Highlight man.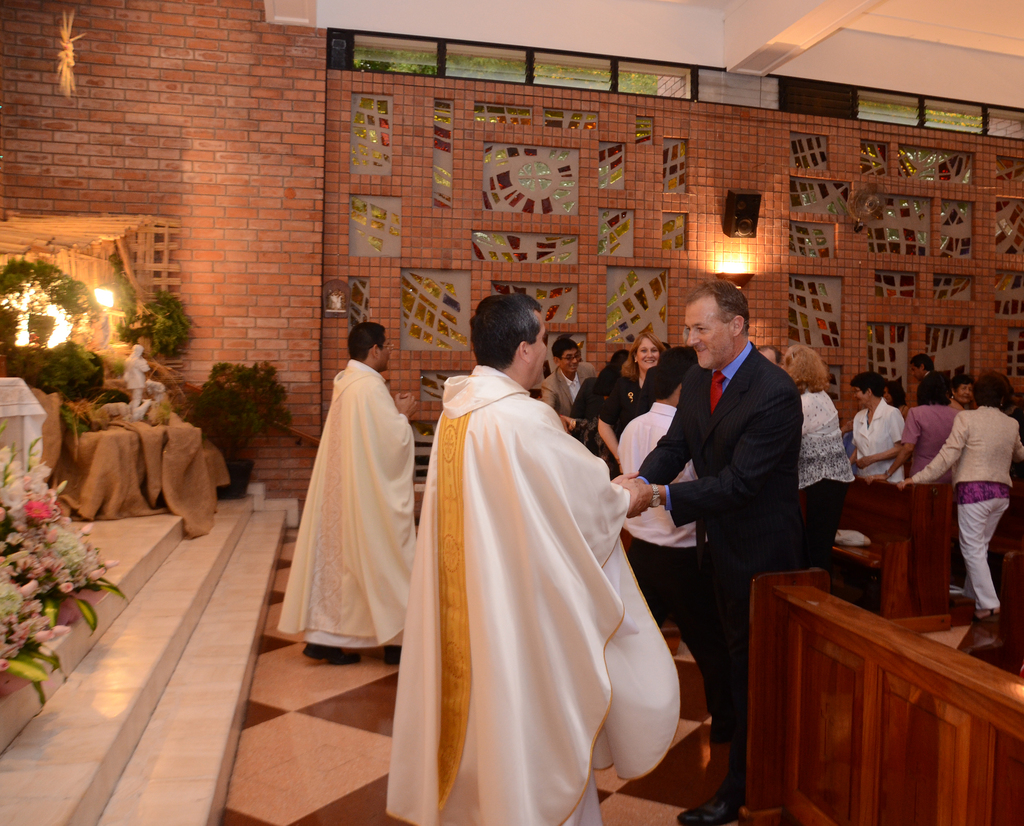
Highlighted region: (277, 321, 424, 669).
